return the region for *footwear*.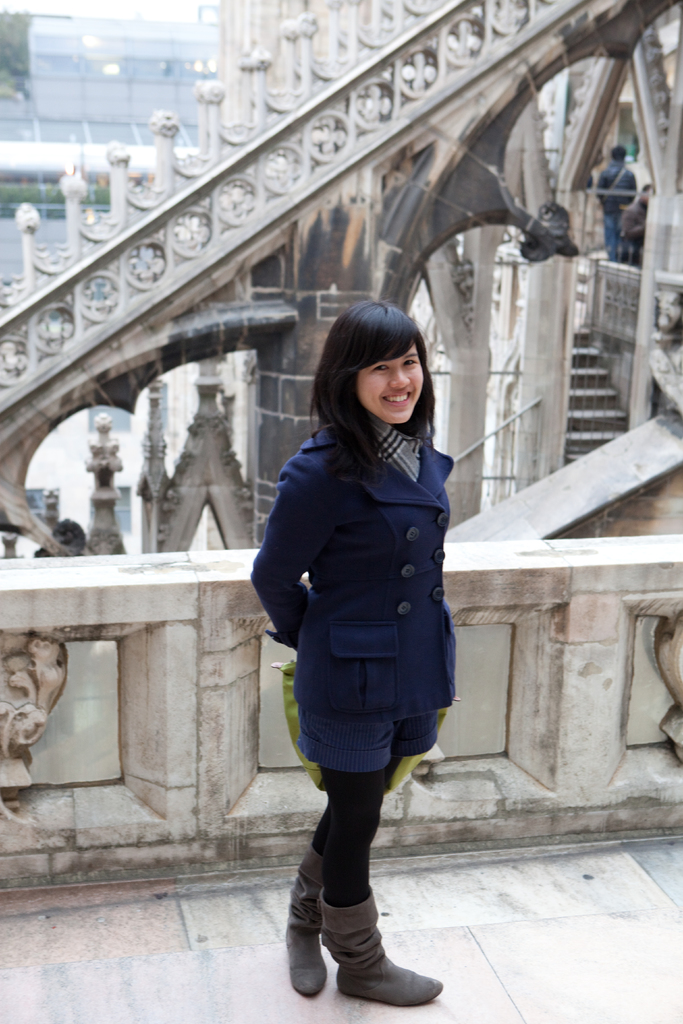
(left=297, top=895, right=441, bottom=1014).
